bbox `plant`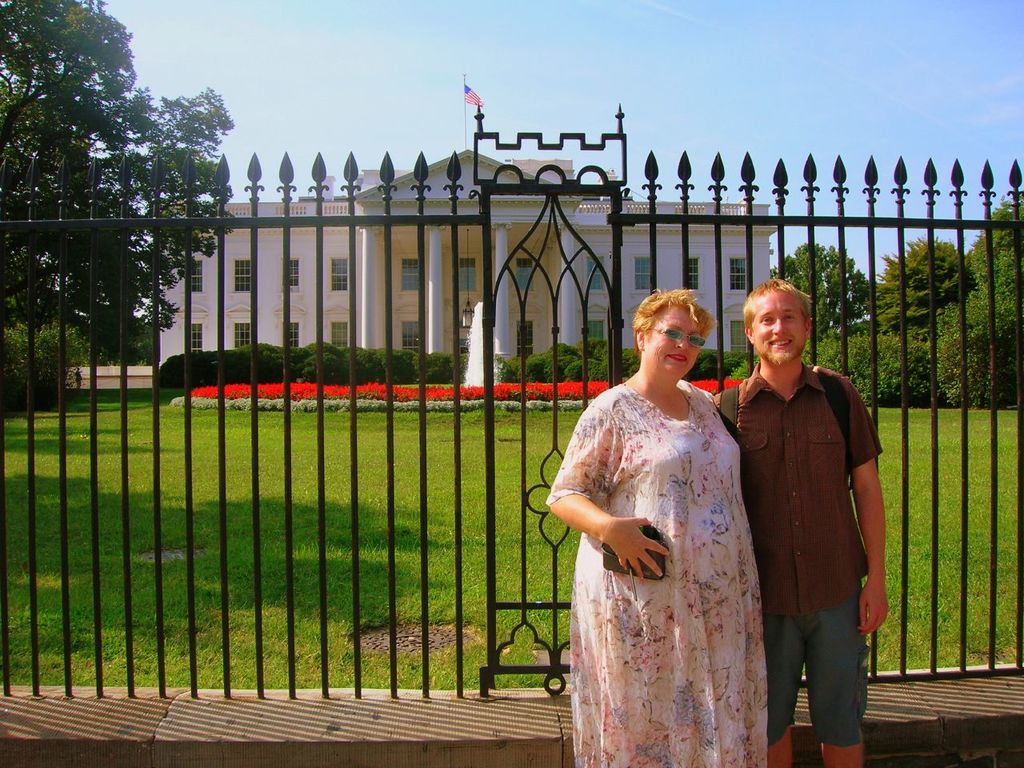
<region>145, 337, 477, 393</region>
